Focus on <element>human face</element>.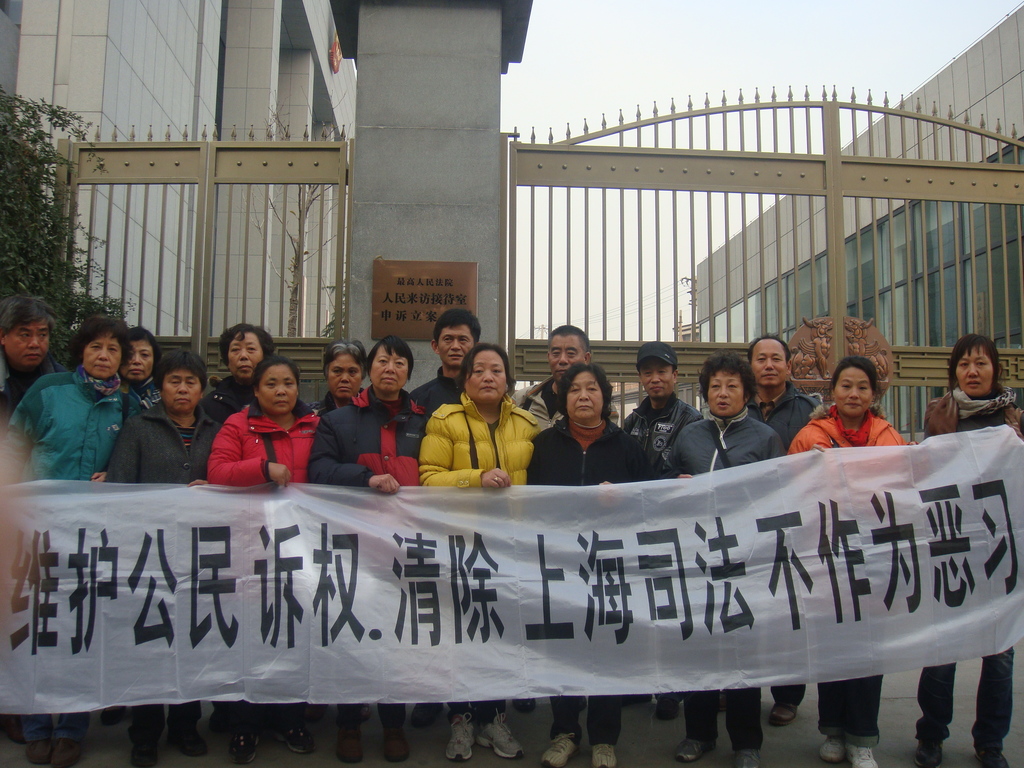
Focused at {"left": 372, "top": 346, "right": 405, "bottom": 395}.
